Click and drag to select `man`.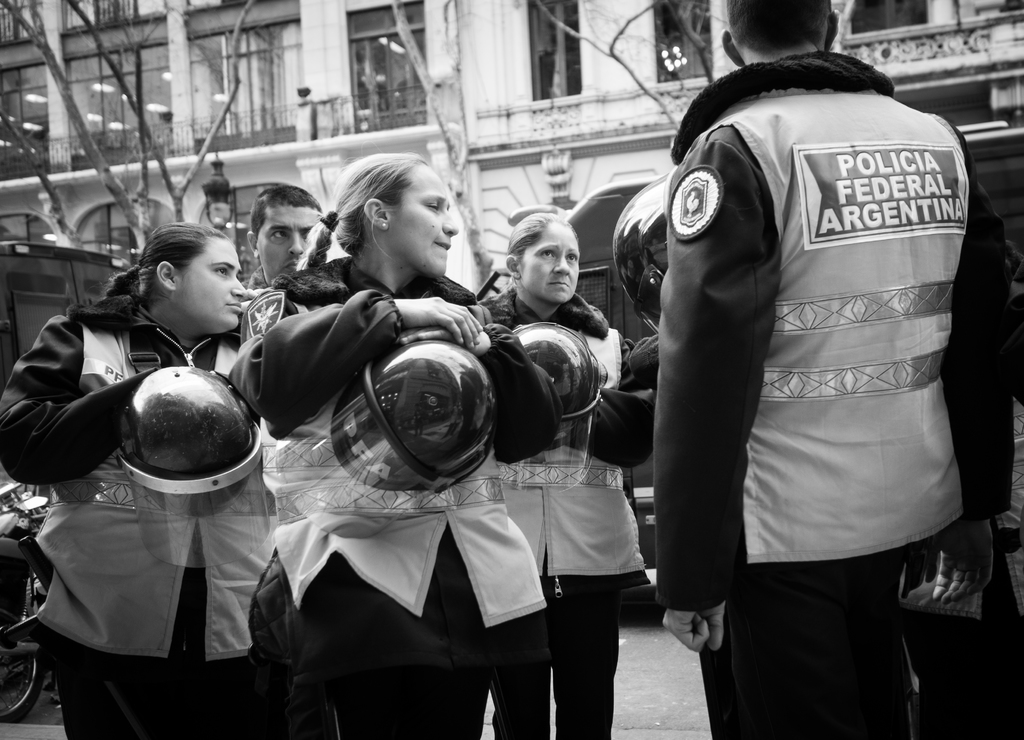
Selection: 648/0/995/716.
